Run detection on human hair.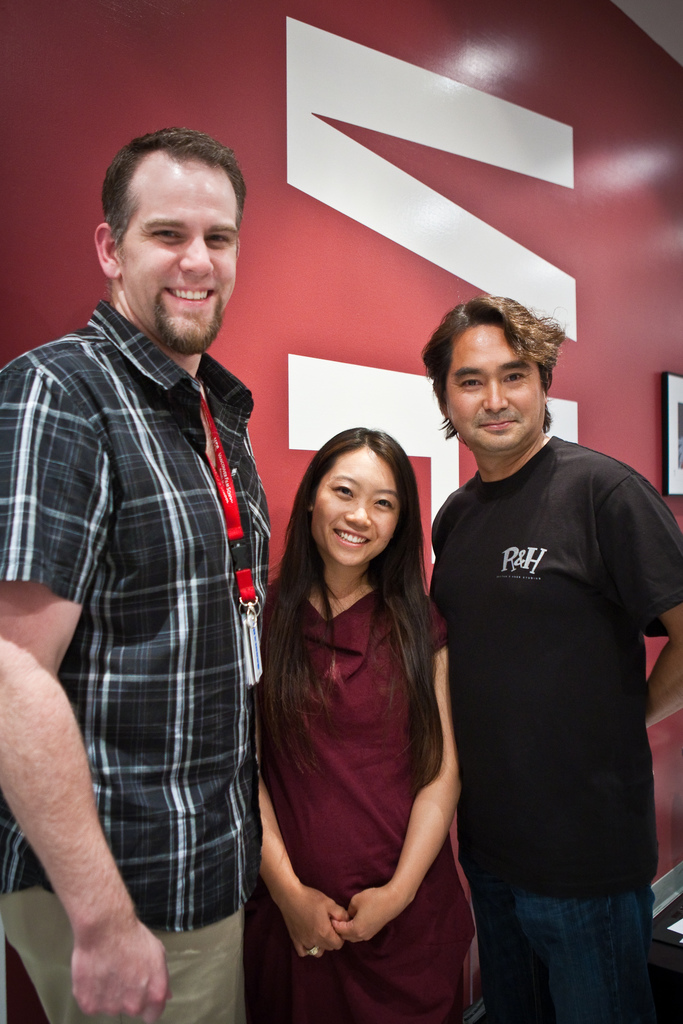
Result: (420,287,563,428).
